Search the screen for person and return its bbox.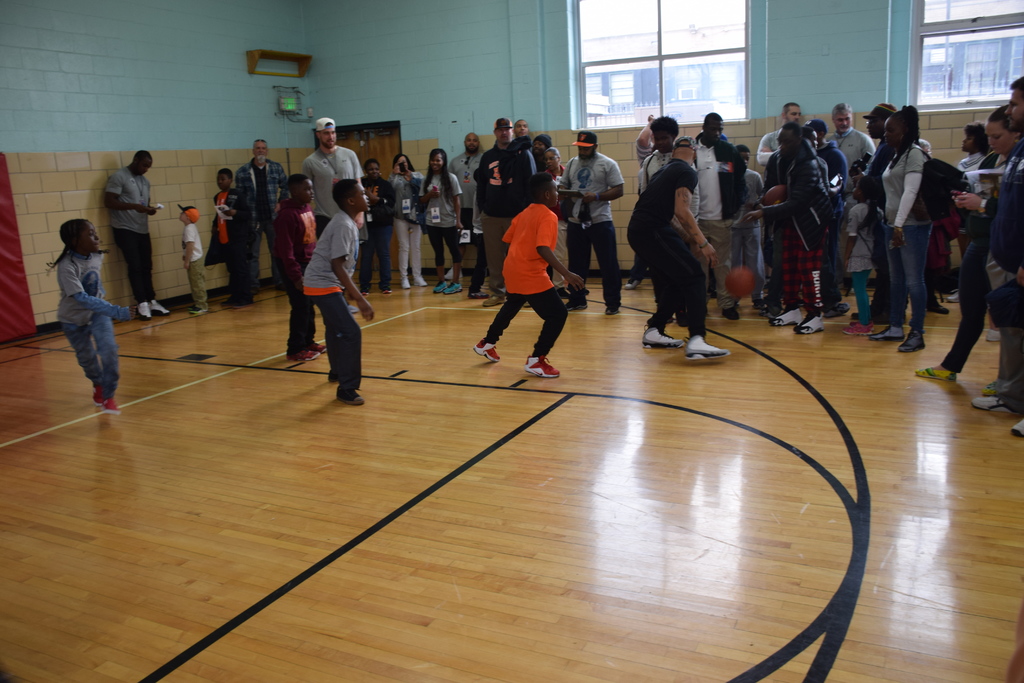
Found: x1=952 y1=119 x2=979 y2=263.
